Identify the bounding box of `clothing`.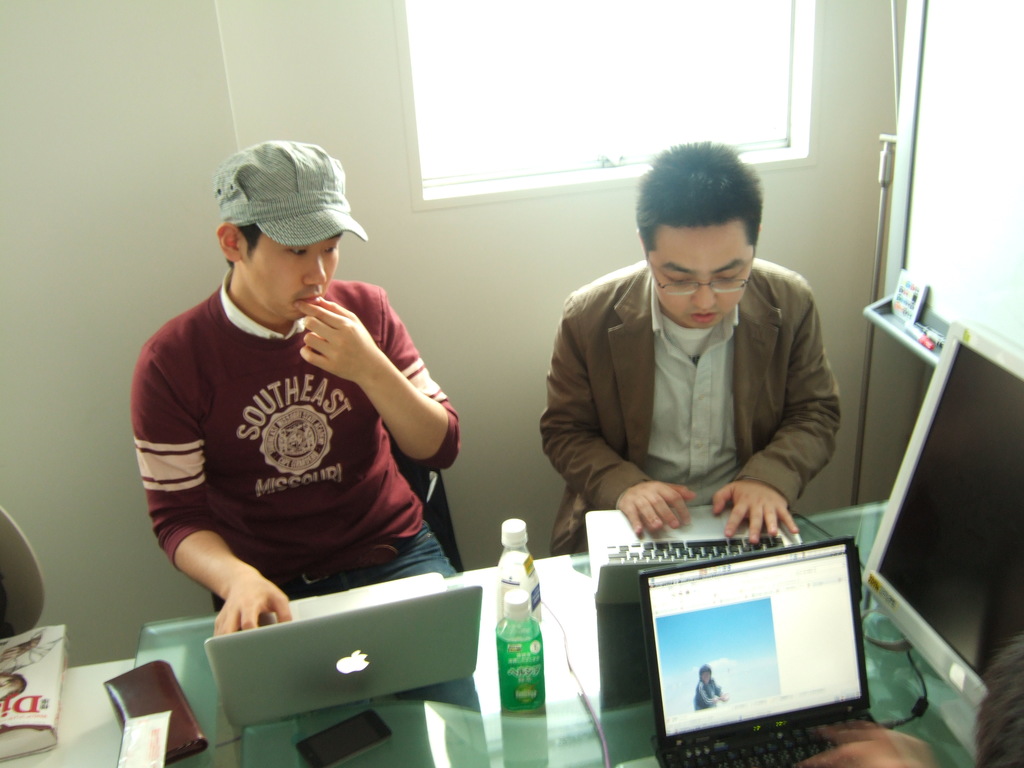
<box>531,221,859,573</box>.
